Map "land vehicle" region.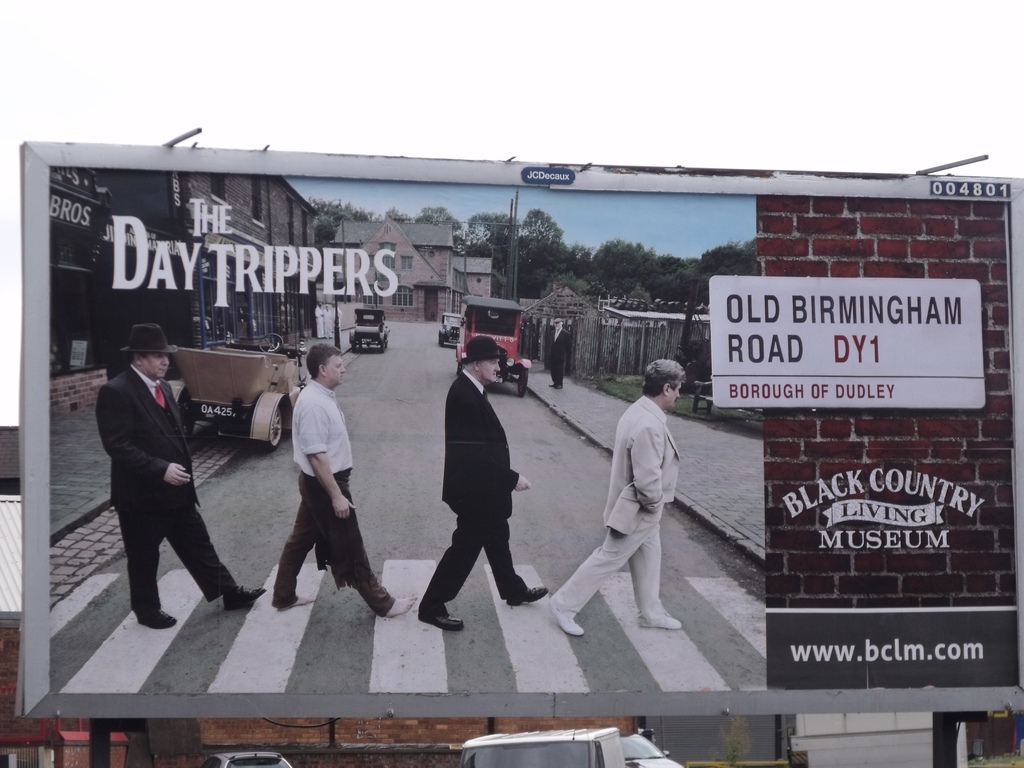
Mapped to (x1=204, y1=750, x2=295, y2=767).
